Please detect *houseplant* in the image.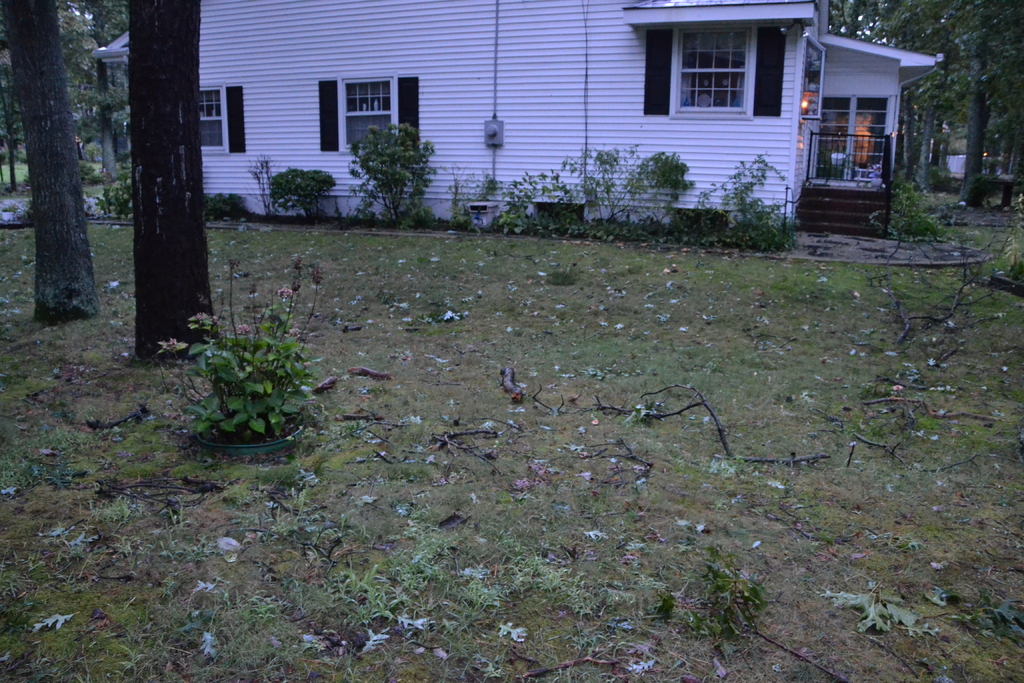
box=[495, 172, 540, 232].
